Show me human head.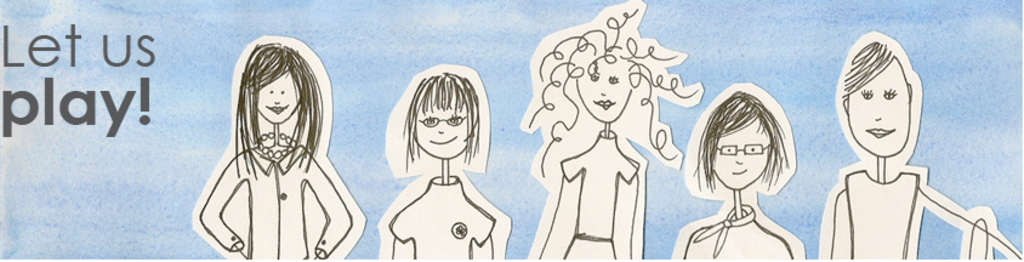
human head is here: x1=408, y1=73, x2=479, y2=160.
